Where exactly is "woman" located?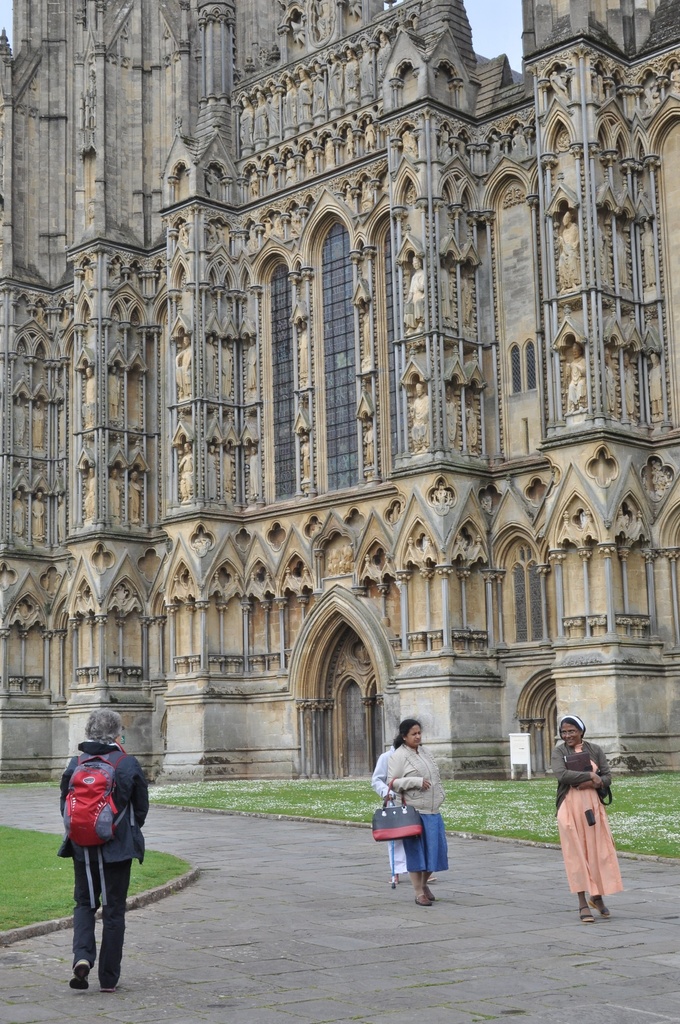
Its bounding box is BBox(373, 737, 436, 886).
